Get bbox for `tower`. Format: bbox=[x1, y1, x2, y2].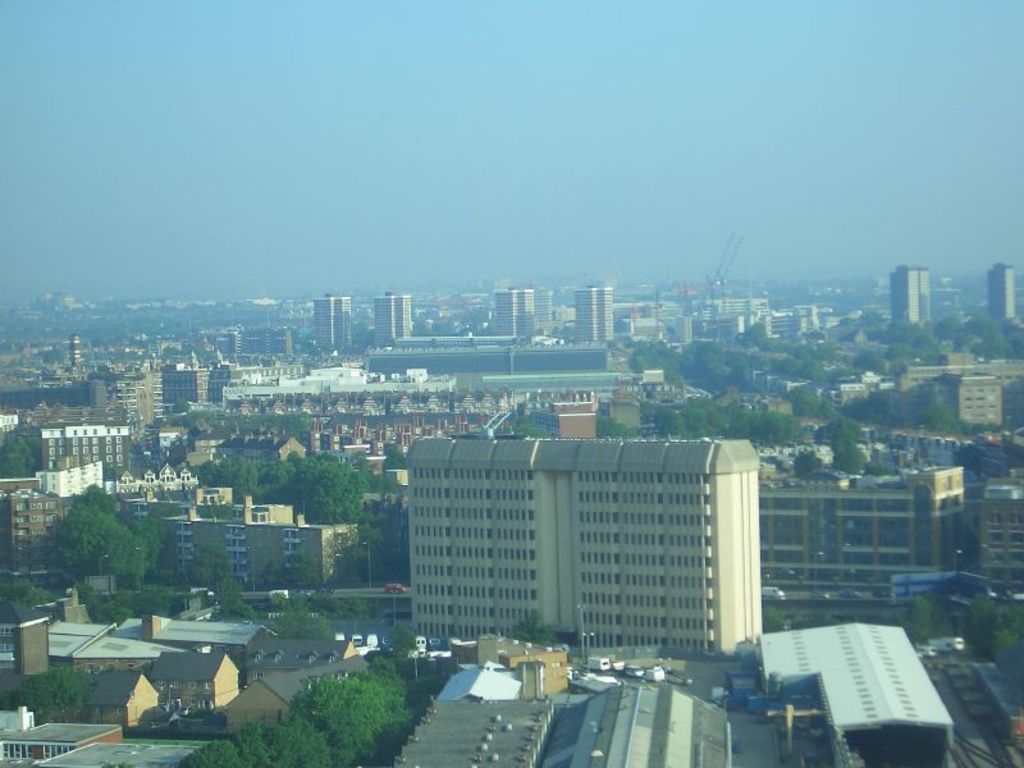
bbox=[371, 294, 415, 347].
